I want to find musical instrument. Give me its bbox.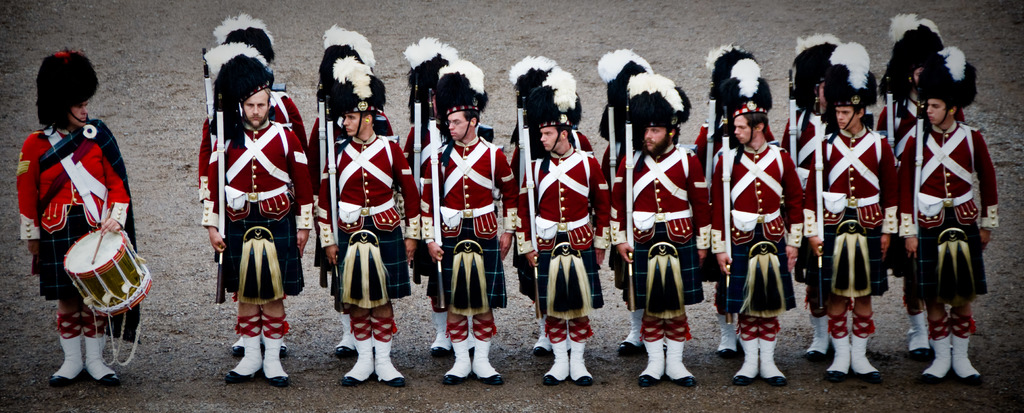
box(886, 92, 896, 174).
